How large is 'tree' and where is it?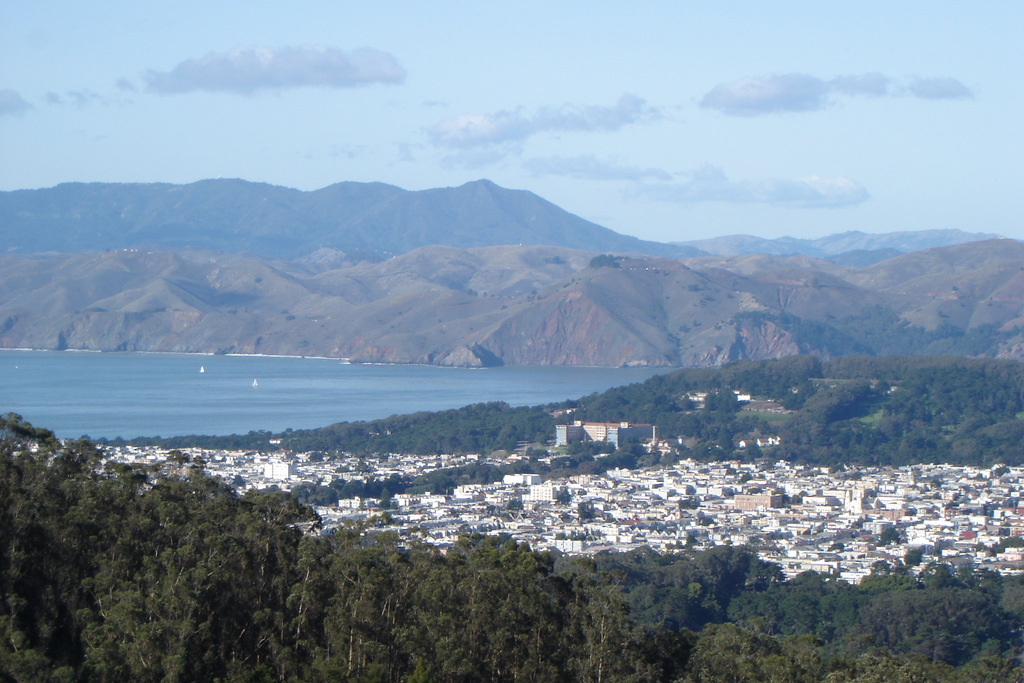
Bounding box: {"left": 332, "top": 464, "right": 349, "bottom": 473}.
